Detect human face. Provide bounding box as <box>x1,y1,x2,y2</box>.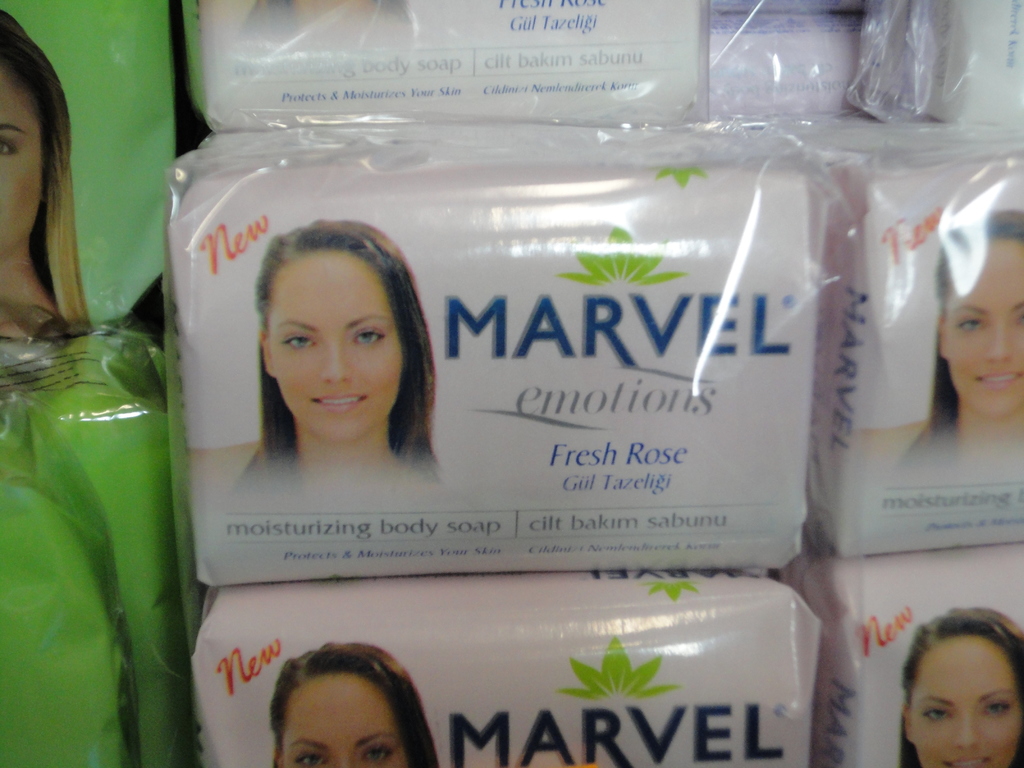
<box>269,280,396,425</box>.
